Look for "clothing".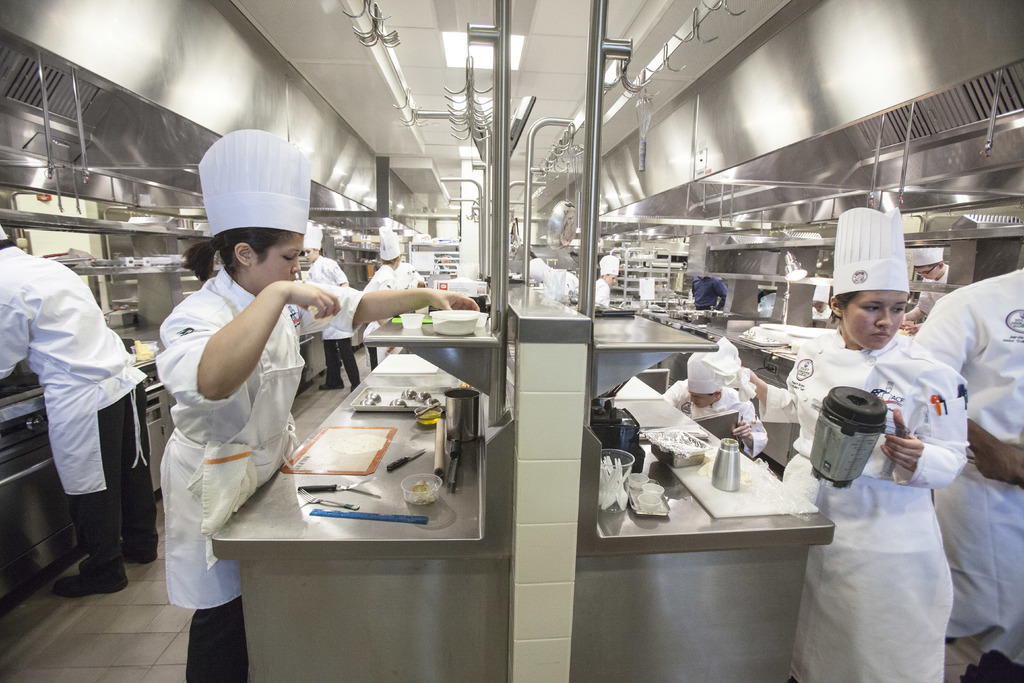
Found: BBox(0, 247, 158, 583).
